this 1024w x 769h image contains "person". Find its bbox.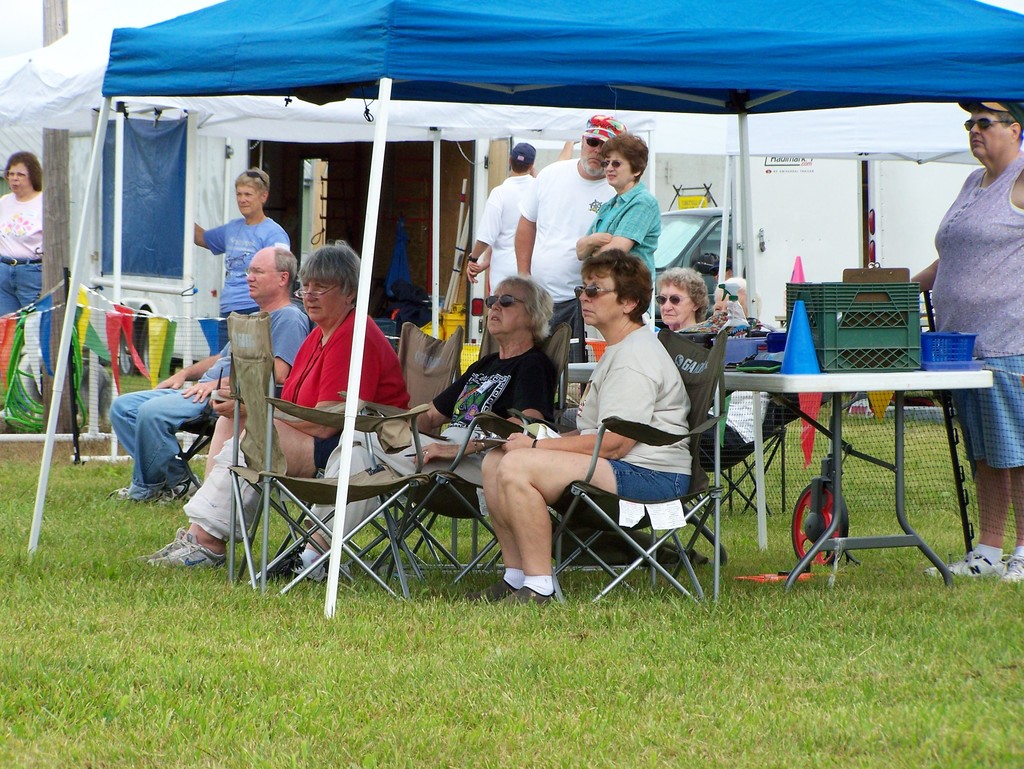
select_region(579, 133, 664, 276).
